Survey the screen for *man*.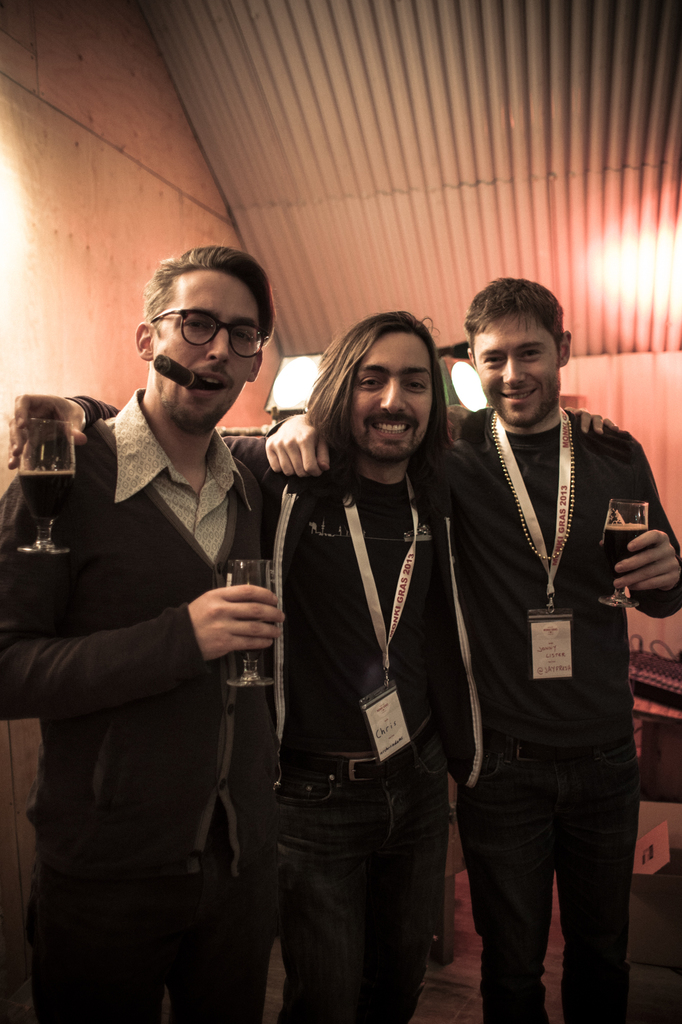
Survey found: (0, 243, 267, 1023).
